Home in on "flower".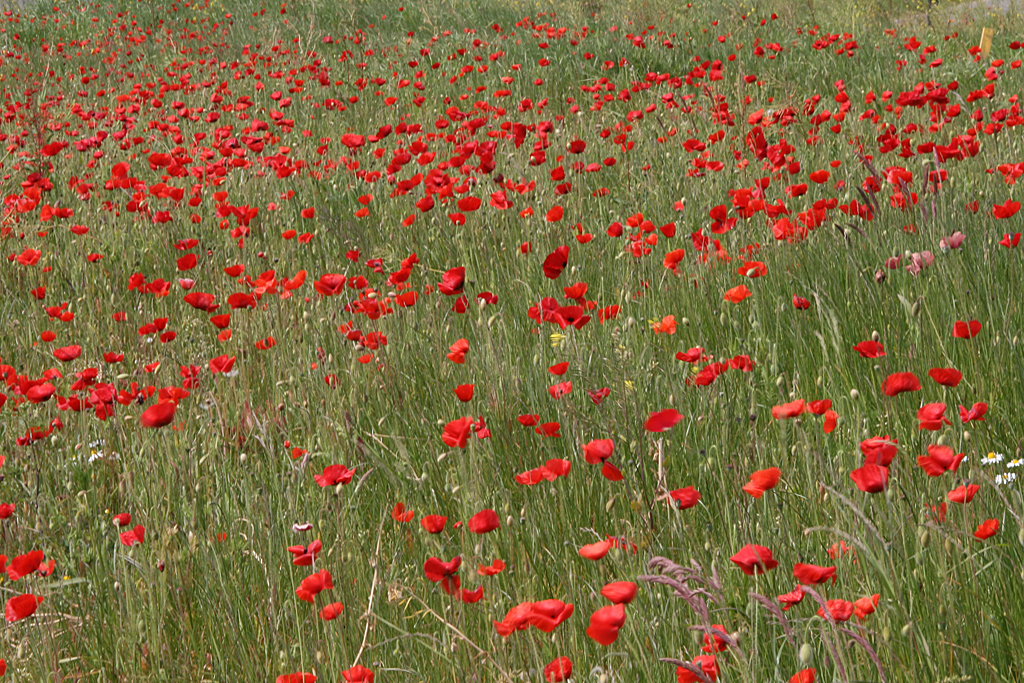
Homed in at left=424, top=516, right=446, bottom=533.
